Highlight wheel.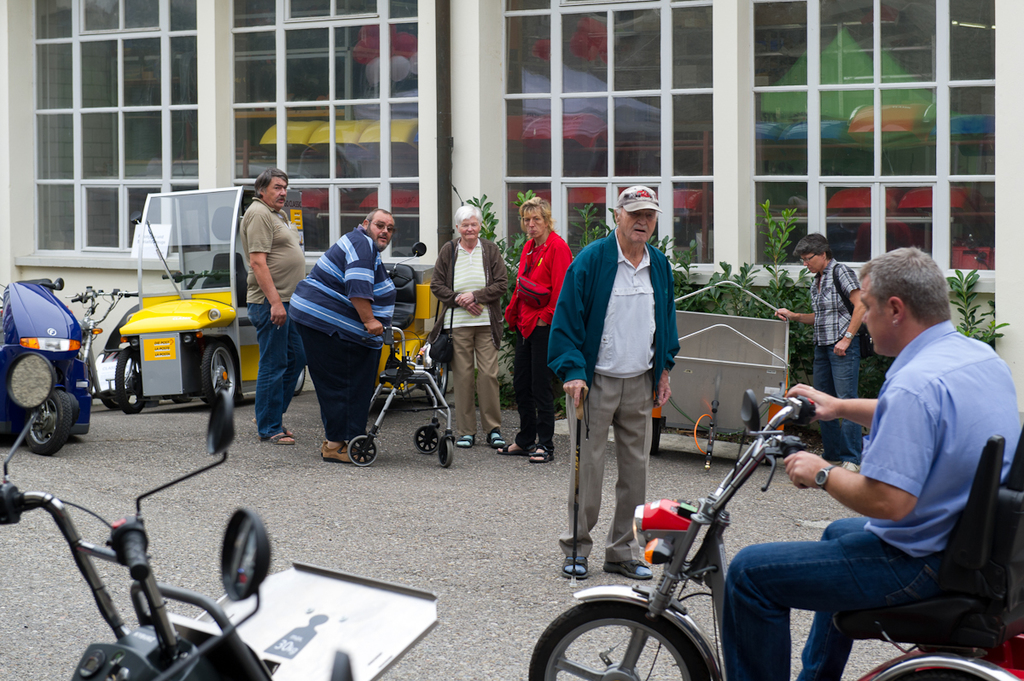
Highlighted region: box=[202, 336, 236, 404].
